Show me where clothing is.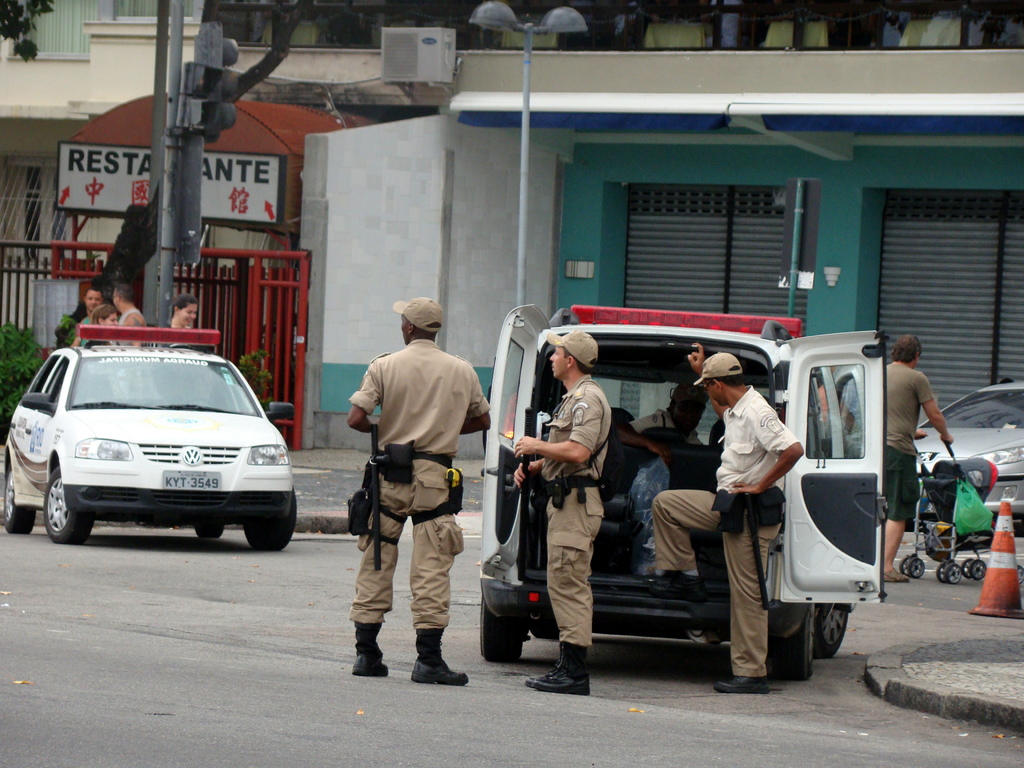
clothing is at 116:307:142:379.
